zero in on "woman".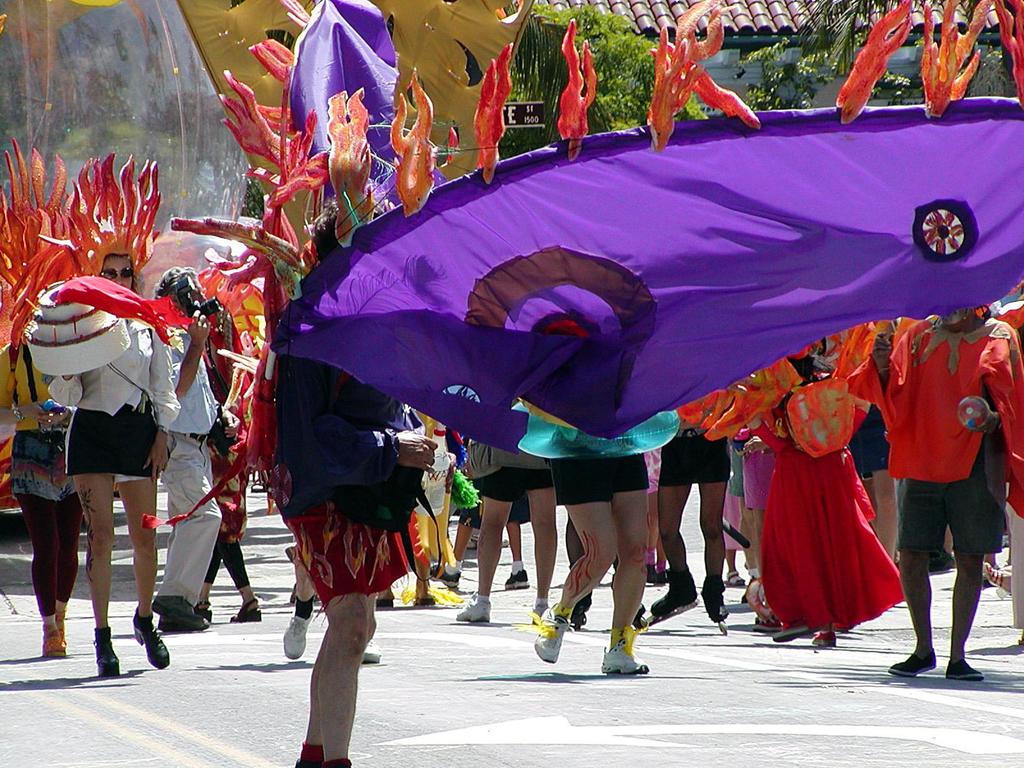
Zeroed in: 168/86/437/767.
